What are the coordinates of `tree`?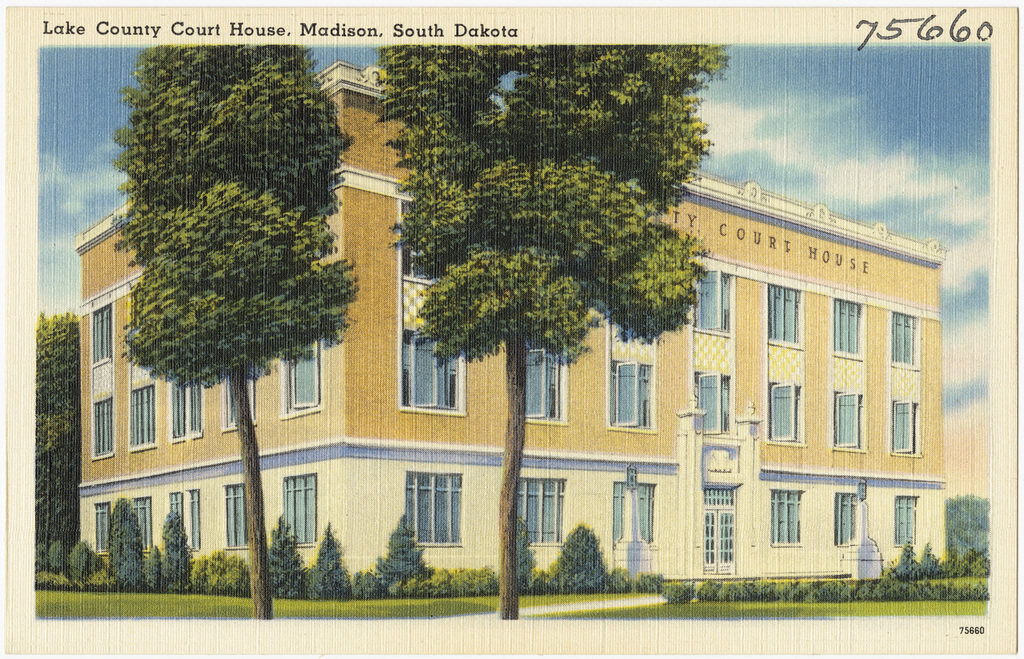
[left=376, top=46, right=719, bottom=617].
